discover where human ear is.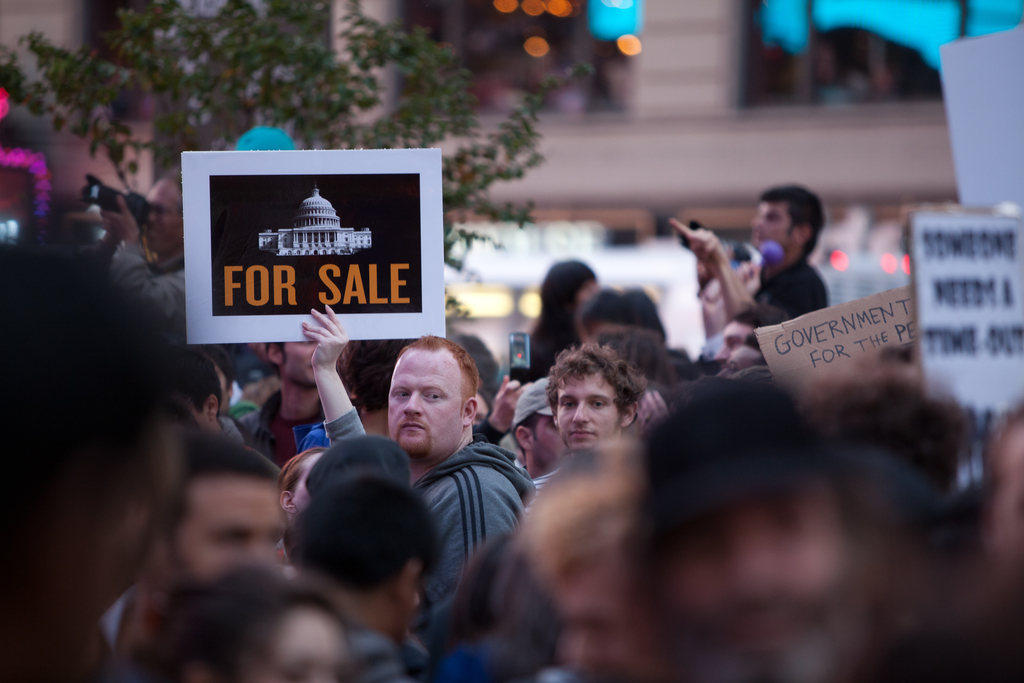
Discovered at box=[207, 393, 219, 420].
